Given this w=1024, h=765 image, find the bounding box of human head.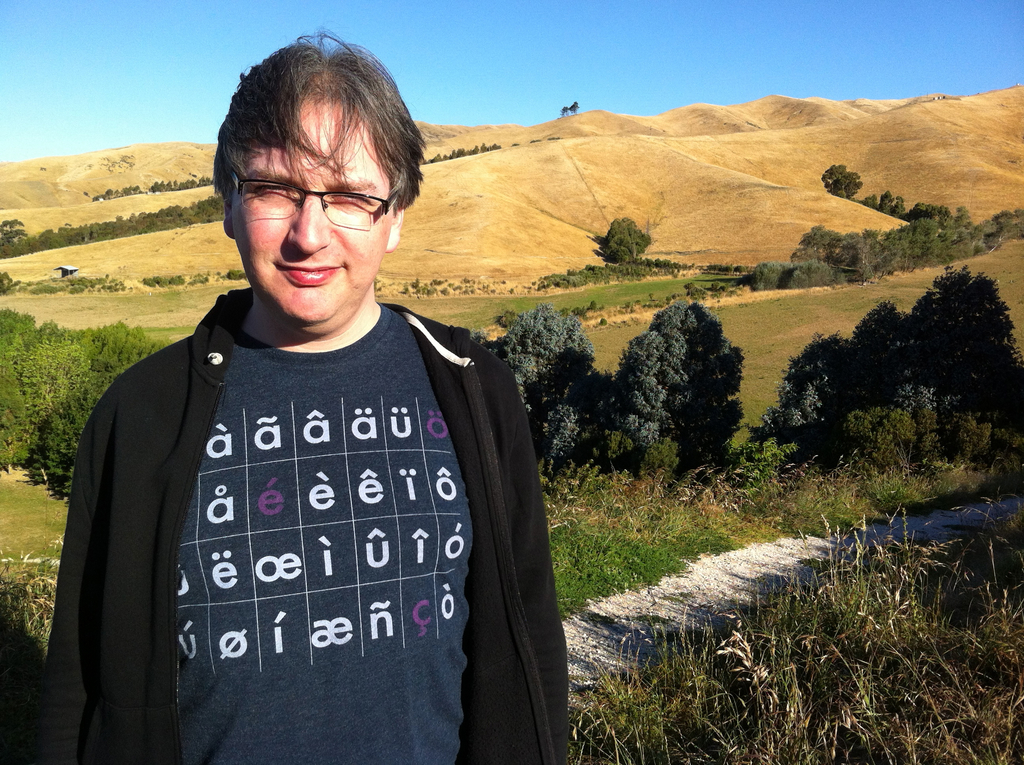
x1=210 y1=44 x2=424 y2=328.
